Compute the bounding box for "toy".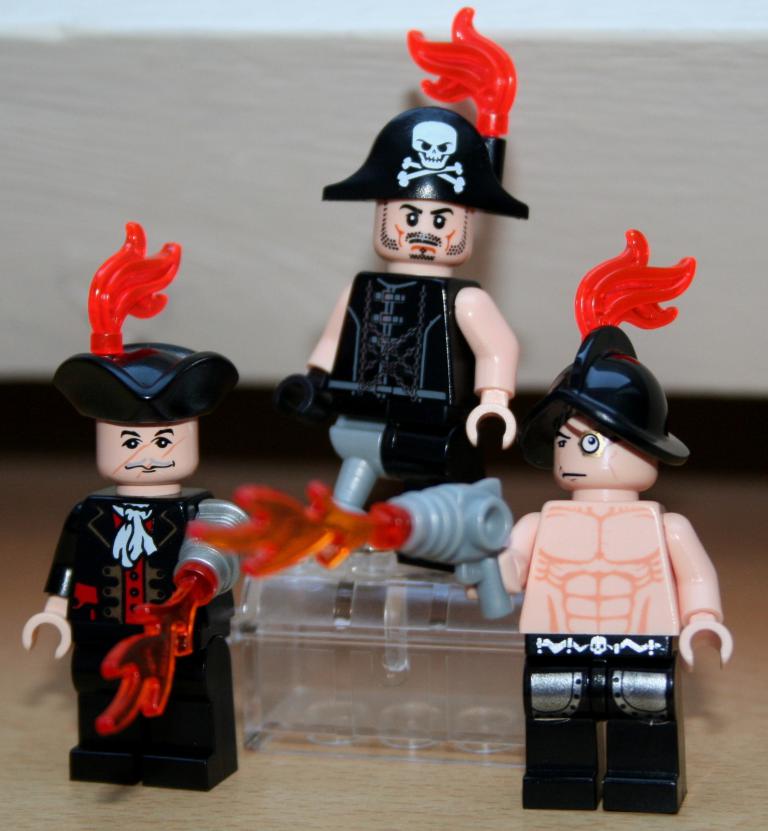
19, 221, 259, 796.
